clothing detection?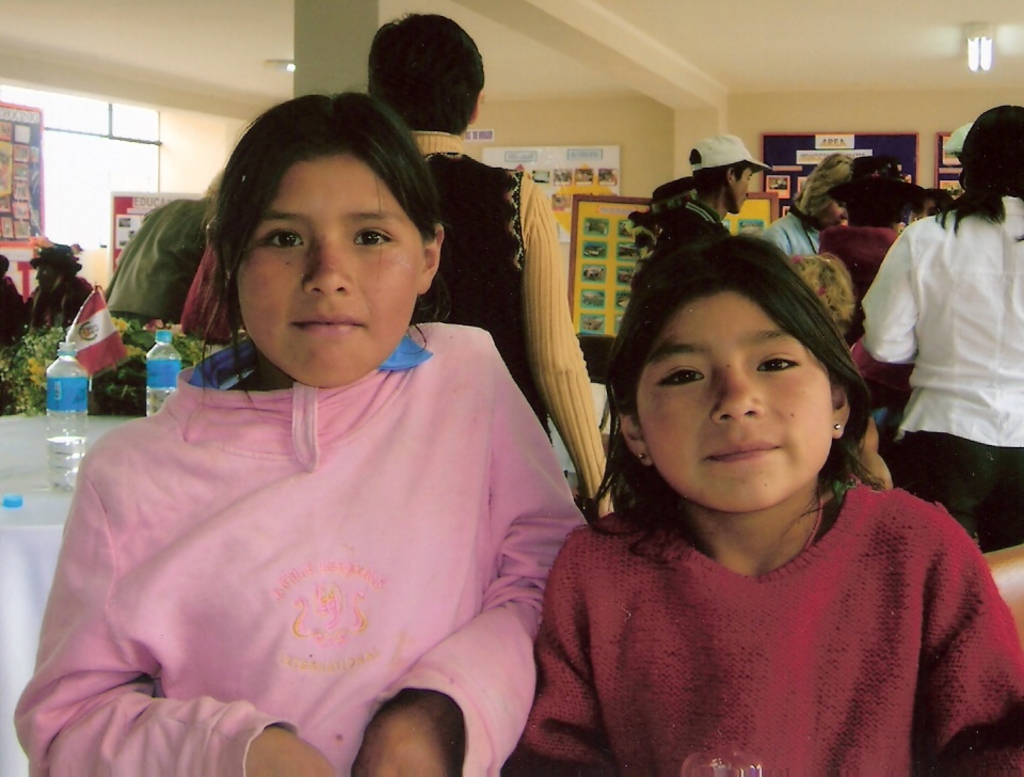
{"x1": 391, "y1": 142, "x2": 615, "y2": 511}
